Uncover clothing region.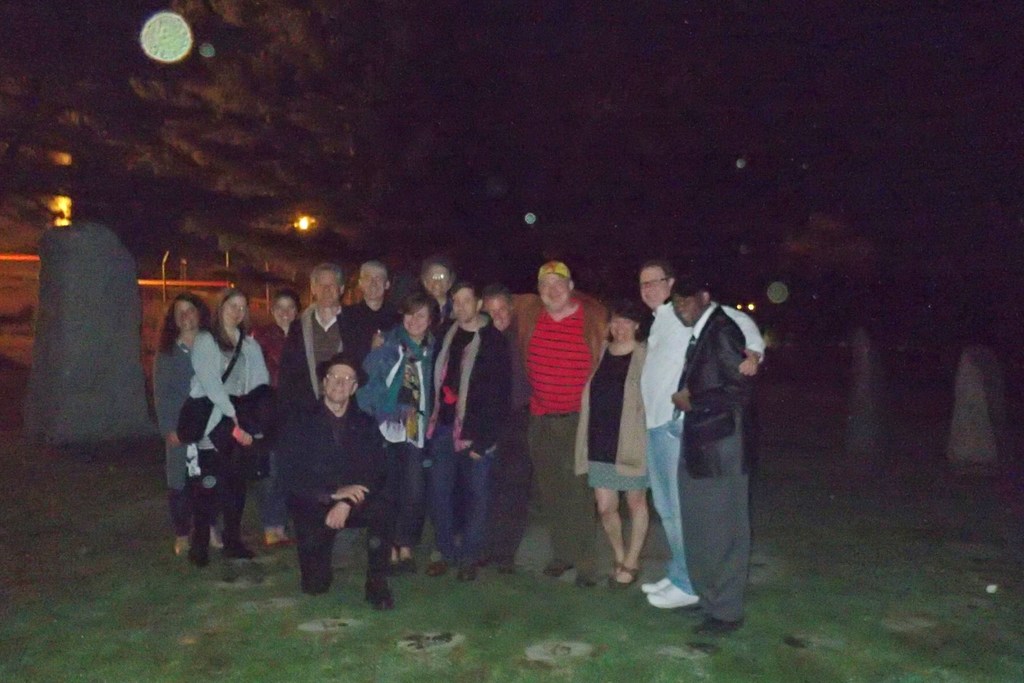
Uncovered: [506, 291, 608, 584].
